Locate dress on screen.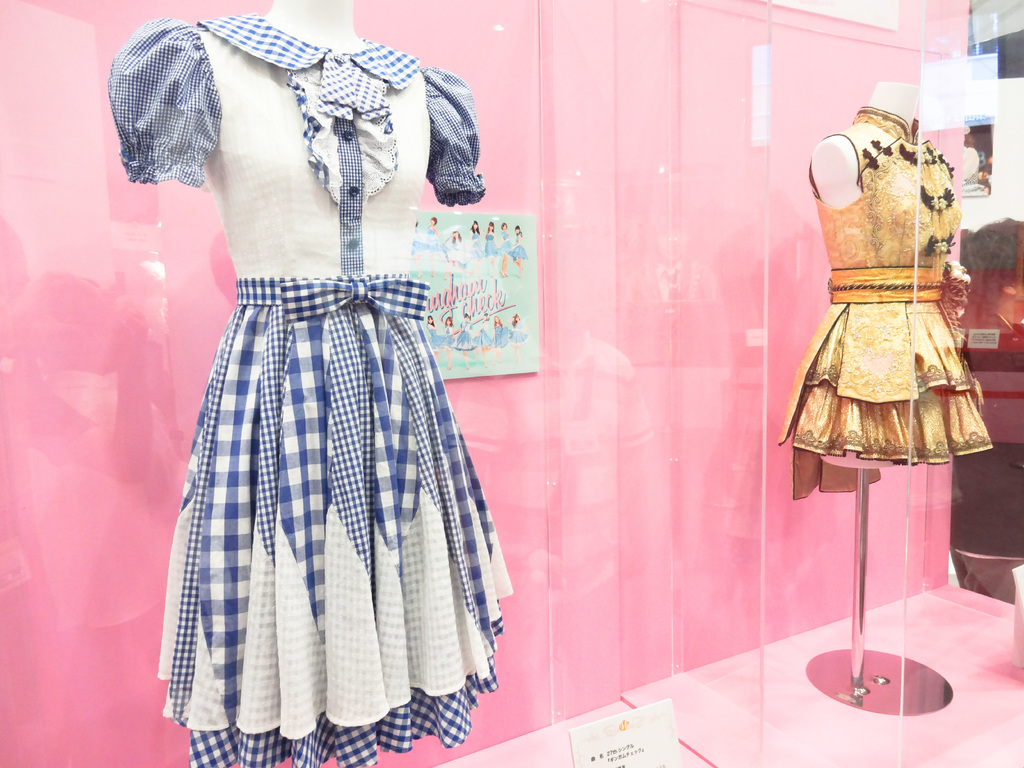
On screen at box(106, 13, 513, 767).
